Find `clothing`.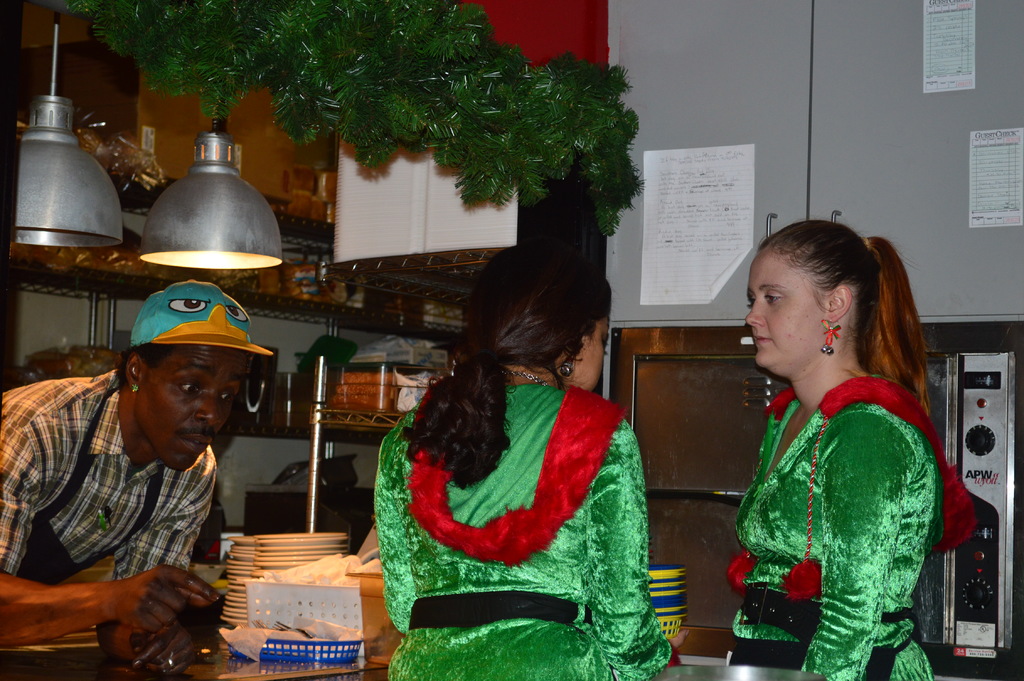
BBox(739, 331, 952, 678).
